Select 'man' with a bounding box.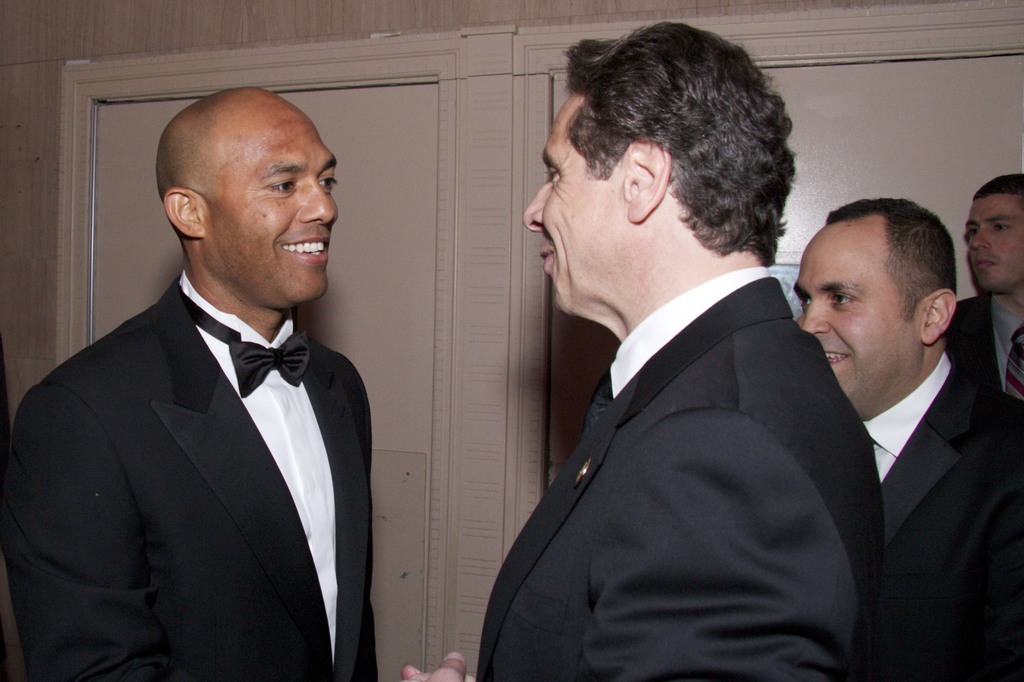
0:80:378:681.
